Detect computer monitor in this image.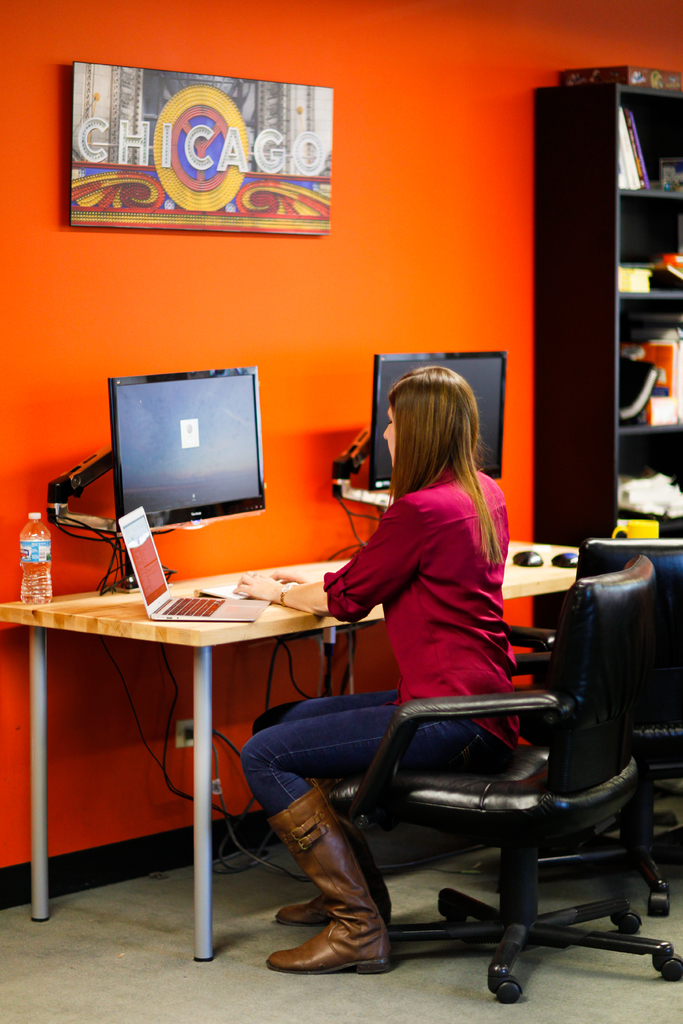
Detection: rect(94, 352, 271, 595).
